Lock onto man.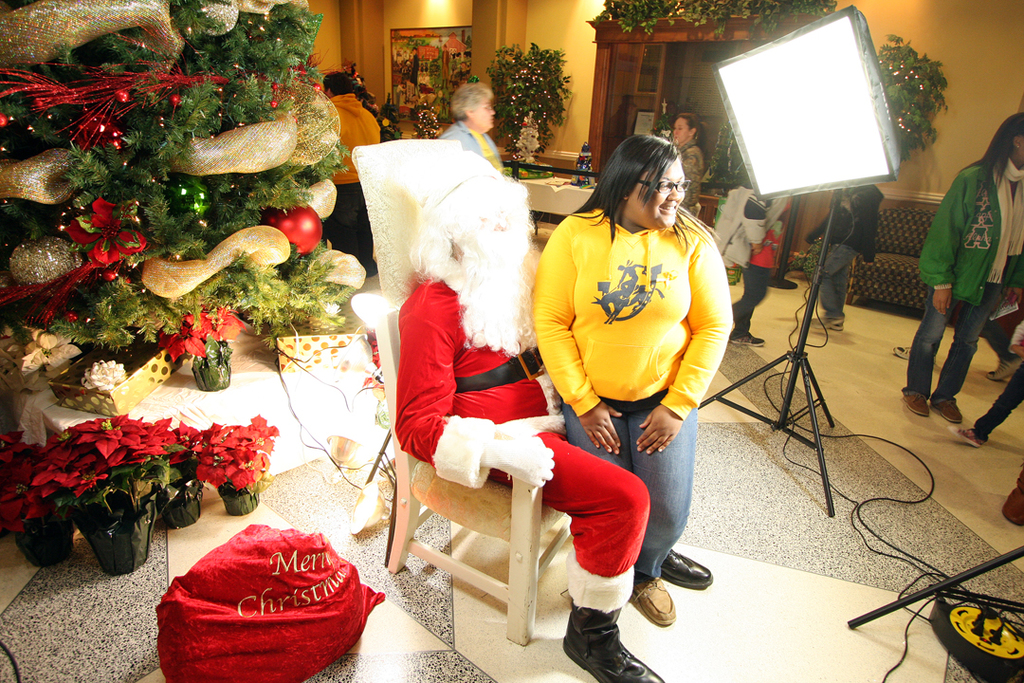
Locked: <box>391,153,715,682</box>.
